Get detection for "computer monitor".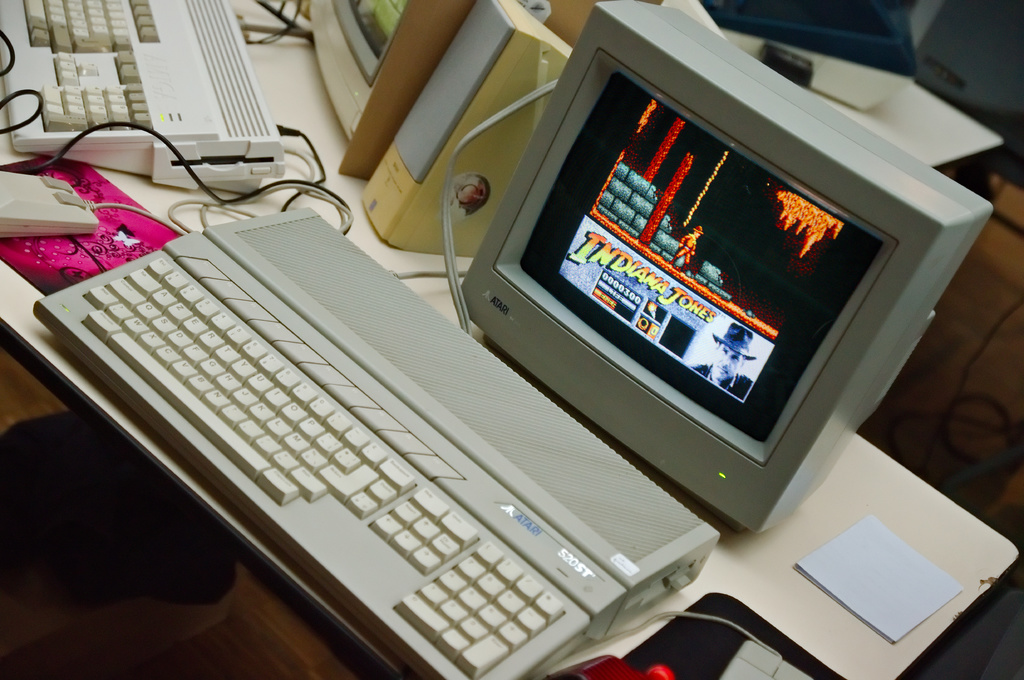
Detection: 299 0 460 134.
